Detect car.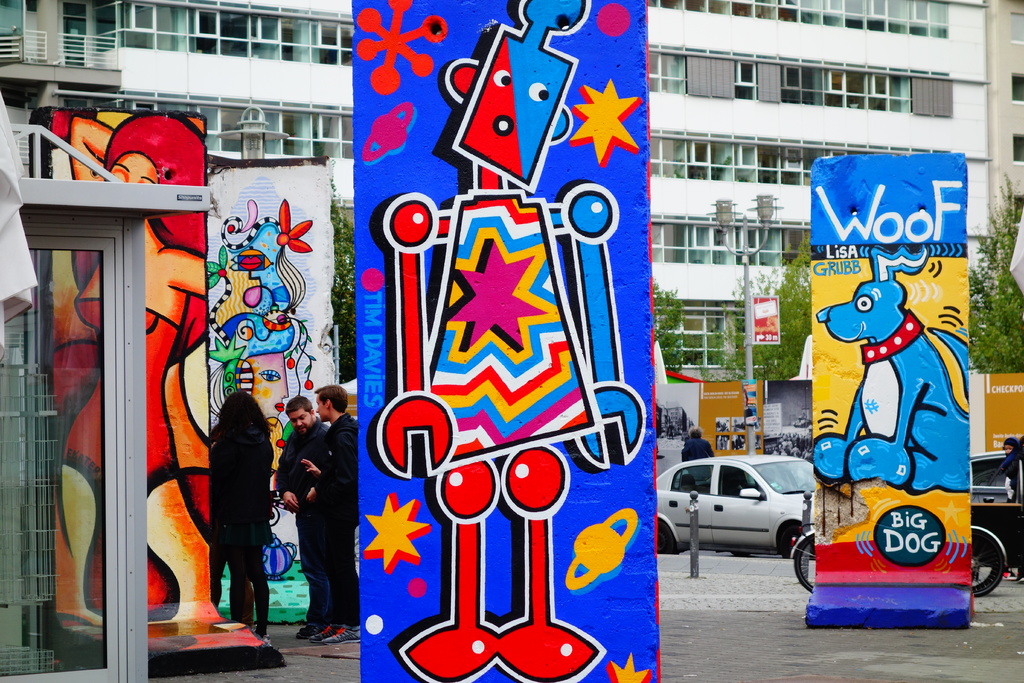
Detected at BBox(969, 449, 1007, 502).
